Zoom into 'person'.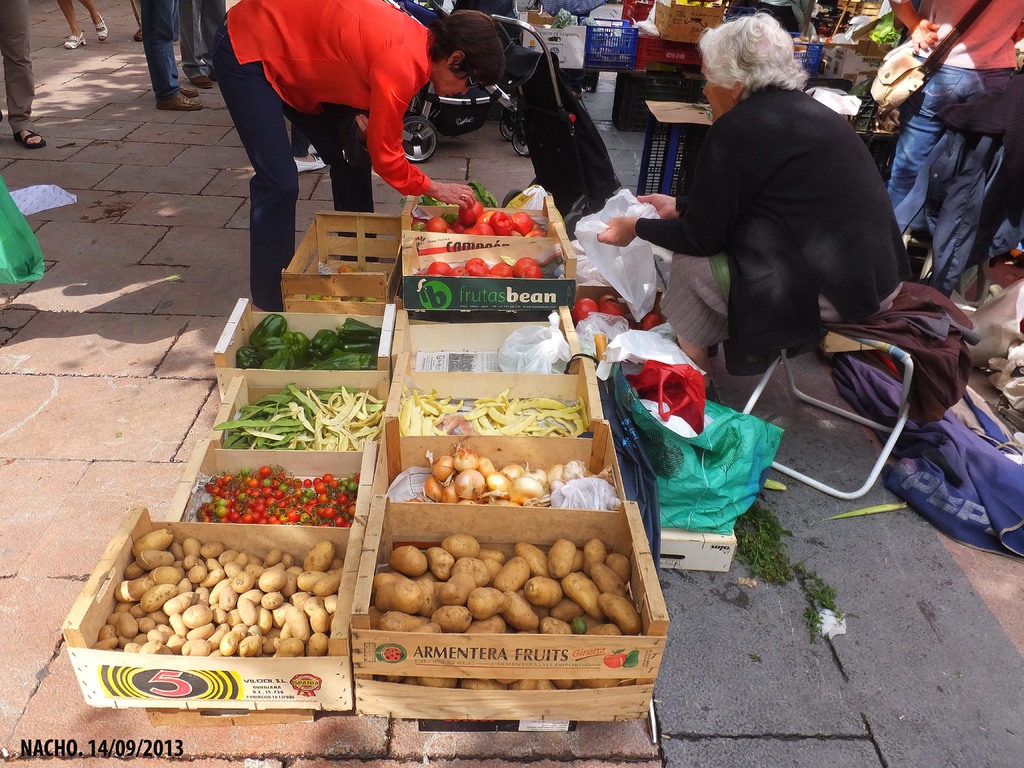
Zoom target: [193, 0, 458, 225].
